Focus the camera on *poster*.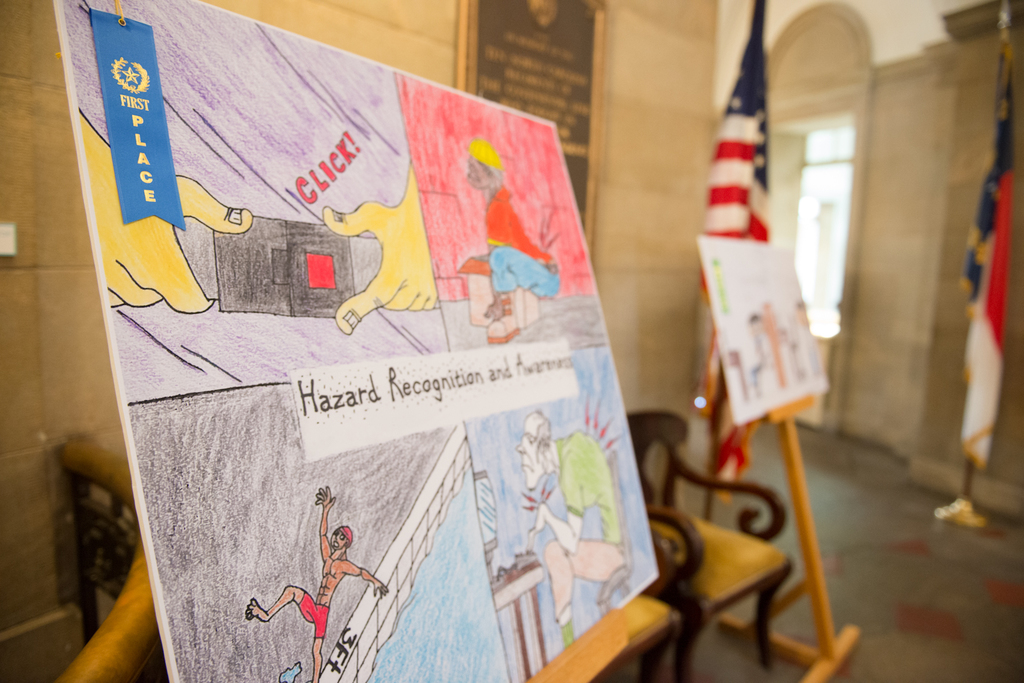
Focus region: 694,238,828,426.
